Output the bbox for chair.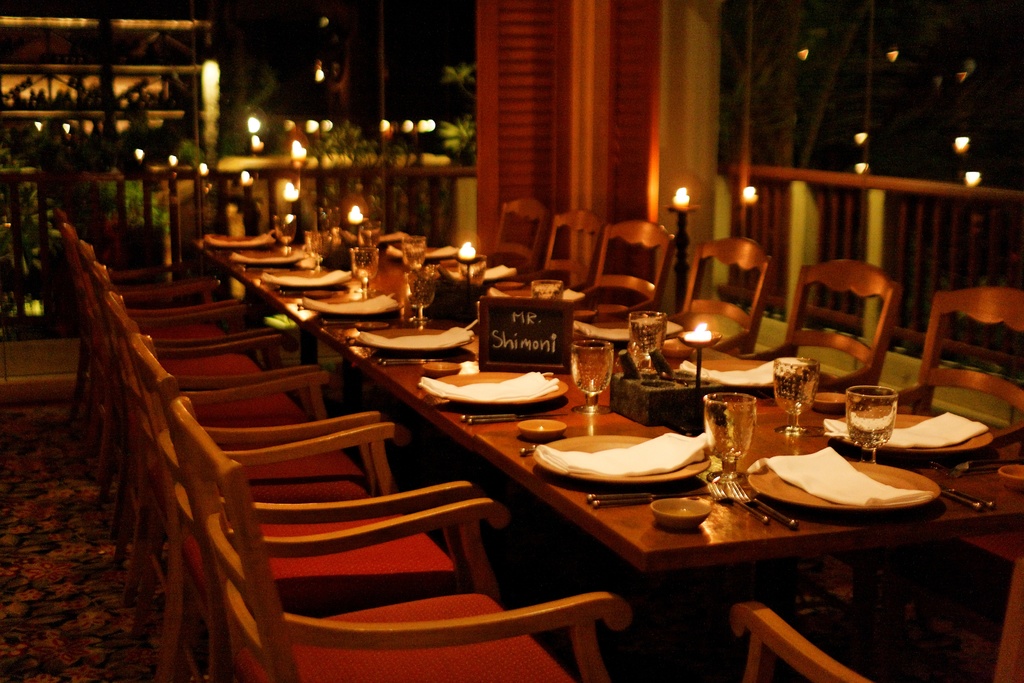
821,284,1023,611.
